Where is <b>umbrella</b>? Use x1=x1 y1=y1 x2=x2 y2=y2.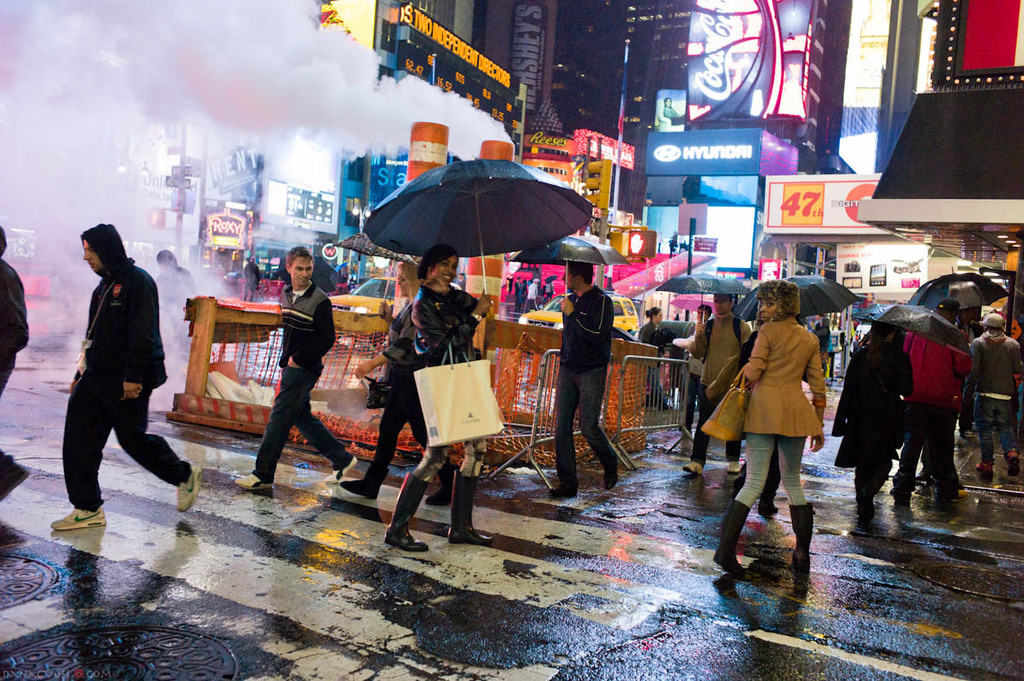
x1=503 y1=236 x2=632 y2=313.
